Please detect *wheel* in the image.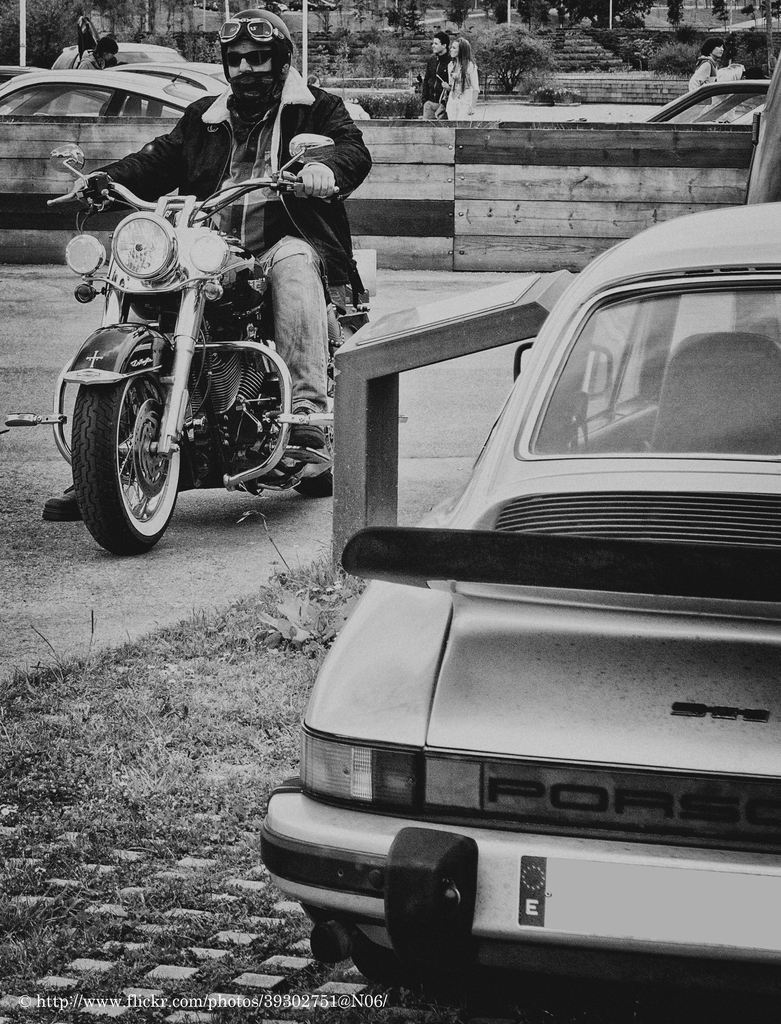
295, 376, 335, 498.
